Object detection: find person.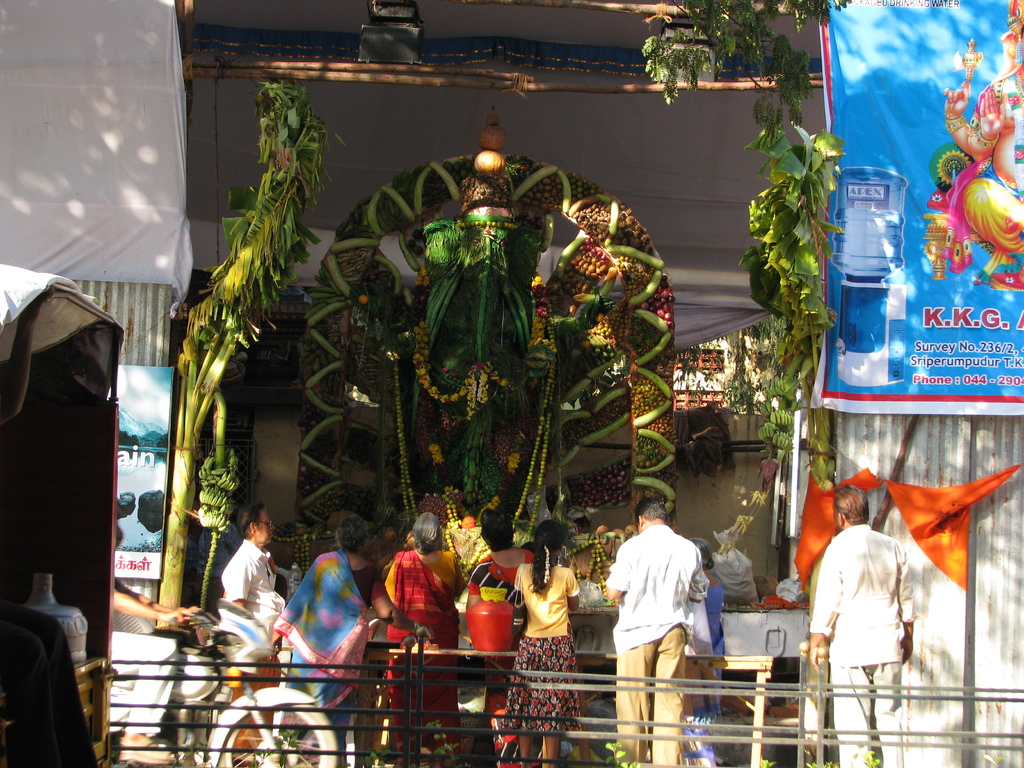
Rect(106, 525, 209, 767).
